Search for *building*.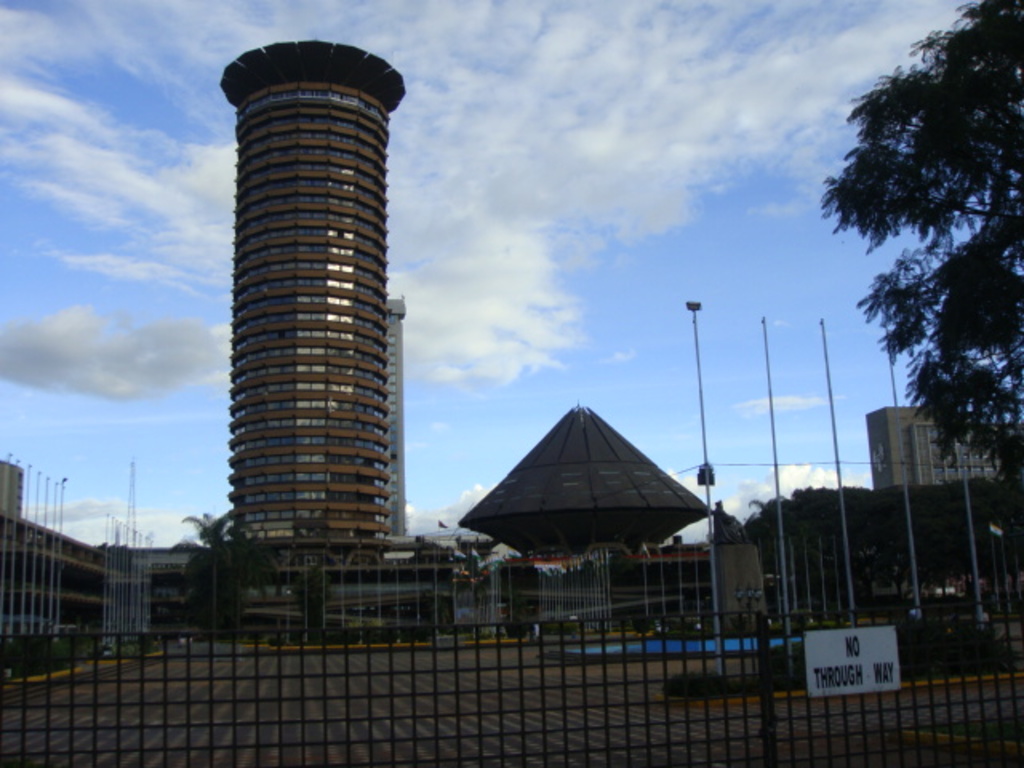
Found at <box>221,32,389,586</box>.
